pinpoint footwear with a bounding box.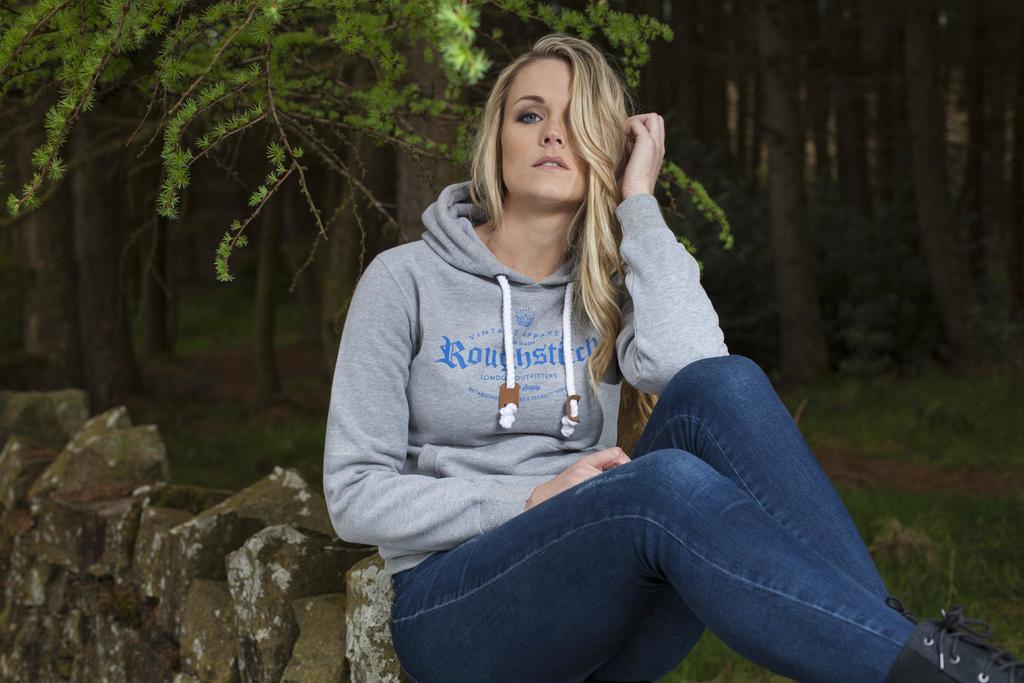
box(878, 618, 1023, 682).
